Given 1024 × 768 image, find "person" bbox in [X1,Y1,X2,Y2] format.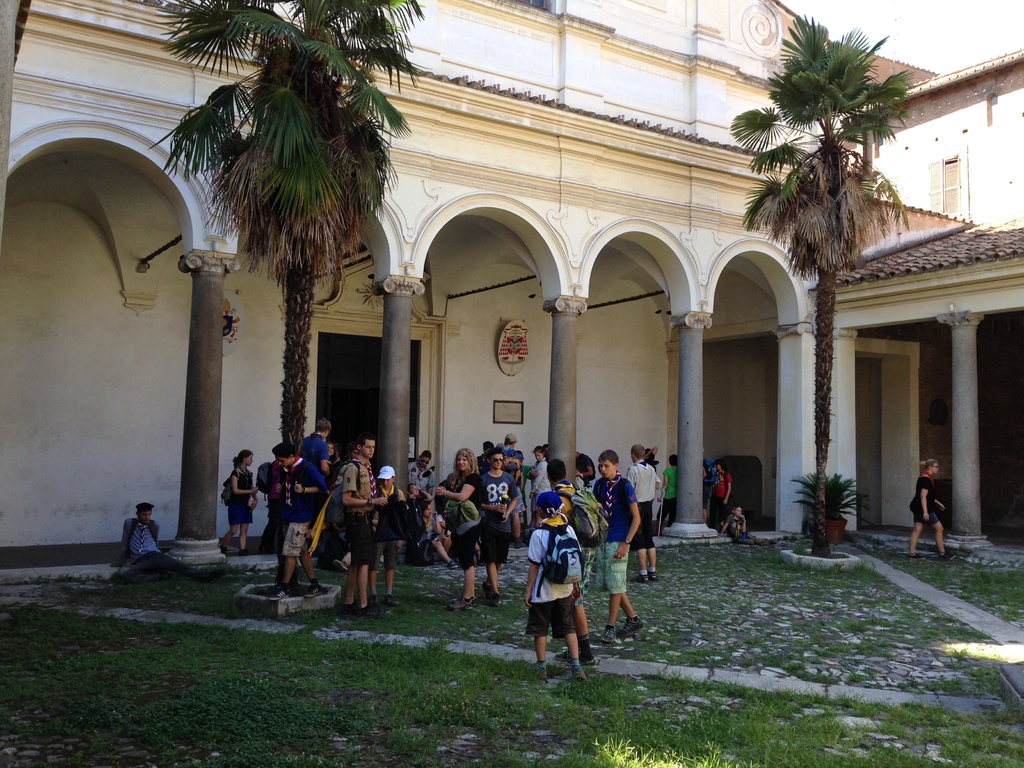
[515,450,531,532].
